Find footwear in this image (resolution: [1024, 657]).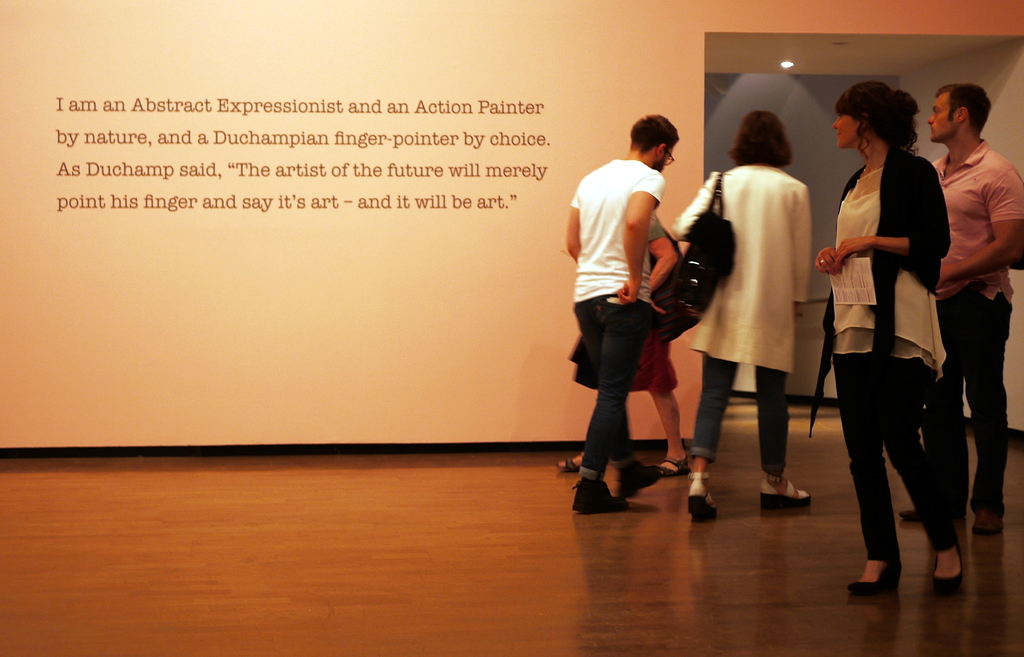
557,453,584,471.
